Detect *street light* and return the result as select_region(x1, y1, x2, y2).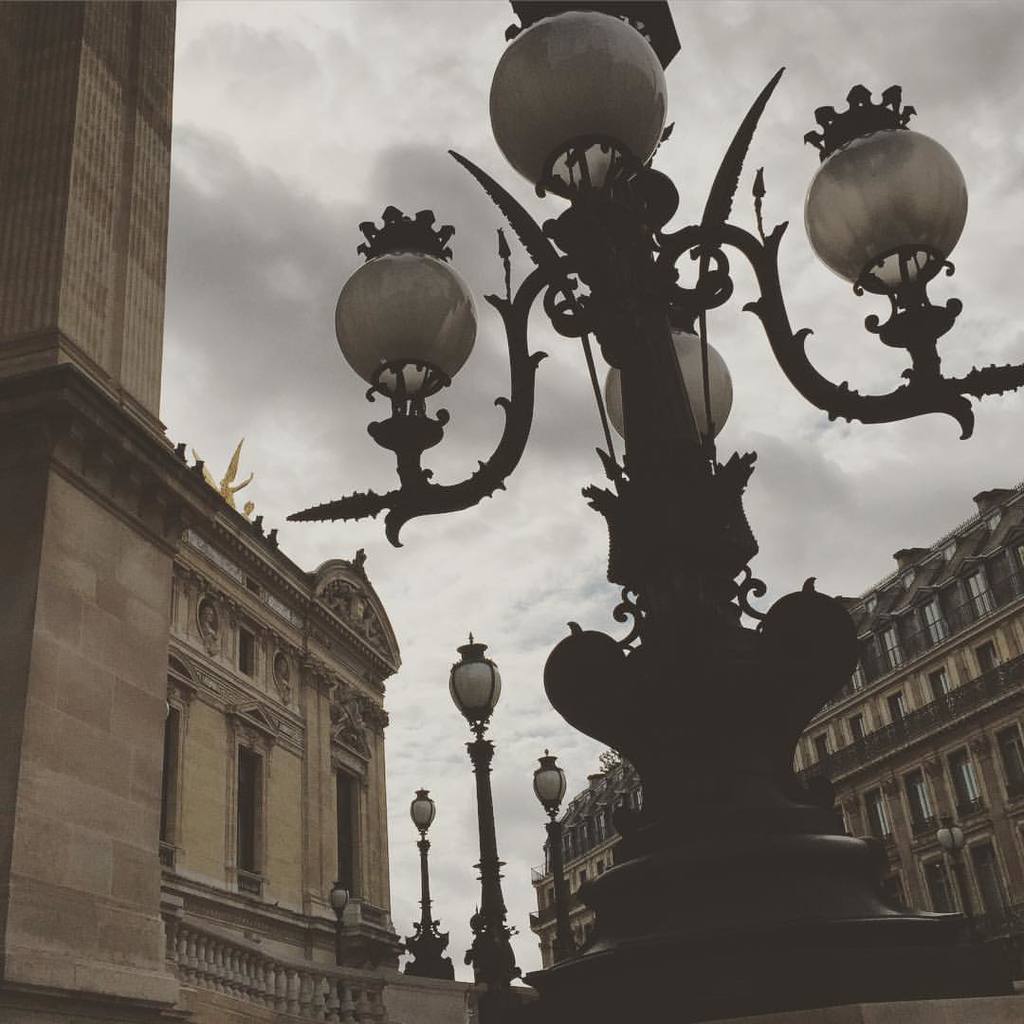
select_region(438, 622, 518, 1008).
